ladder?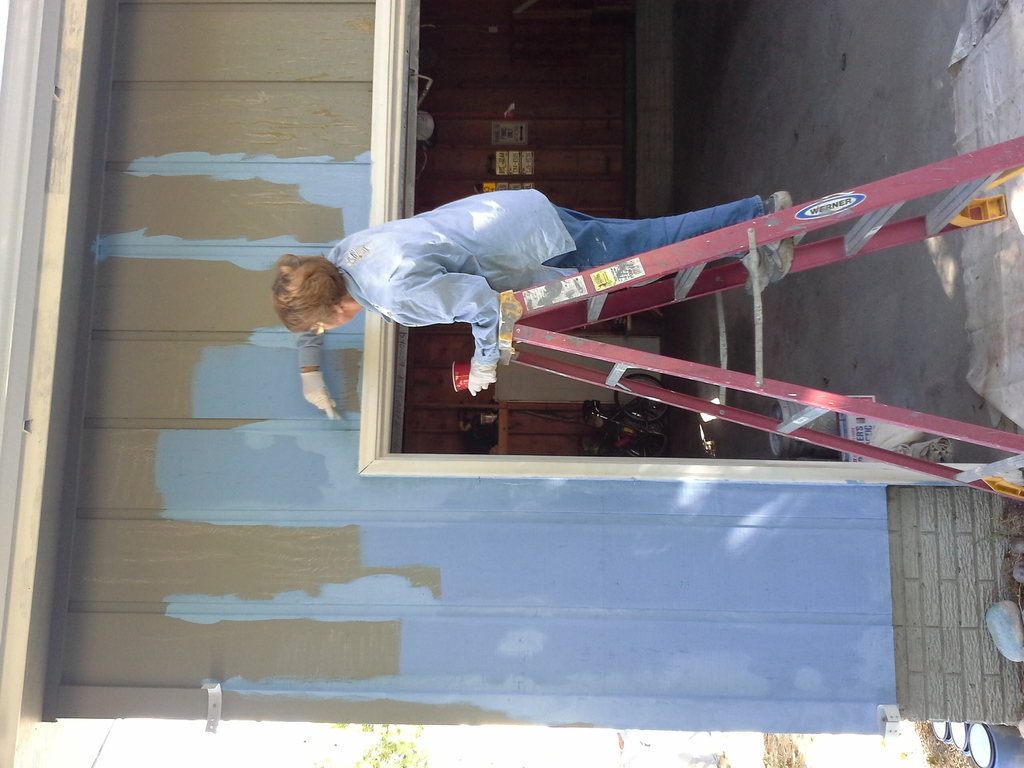
497, 132, 1023, 511
